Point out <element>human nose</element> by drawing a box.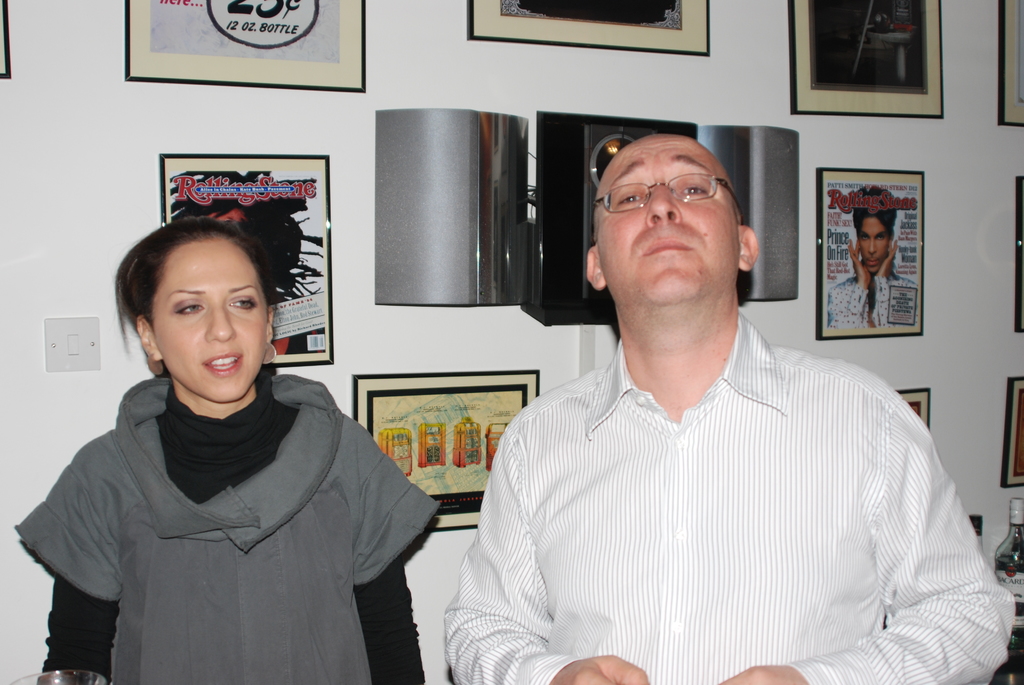
(left=201, top=298, right=238, bottom=343).
